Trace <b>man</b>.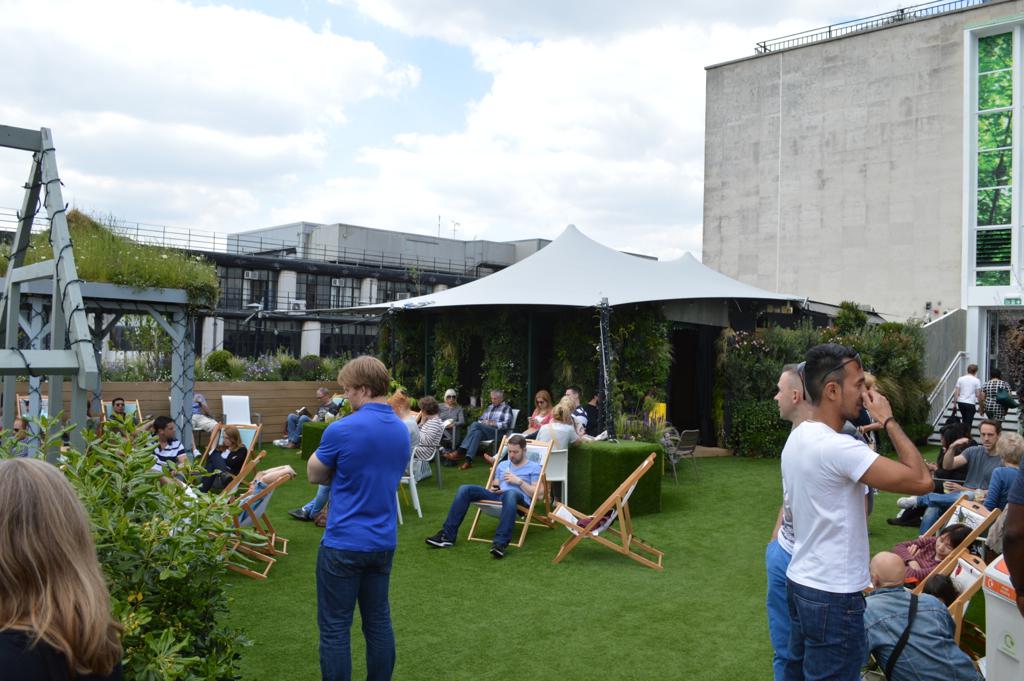
Traced to rect(301, 356, 417, 680).
